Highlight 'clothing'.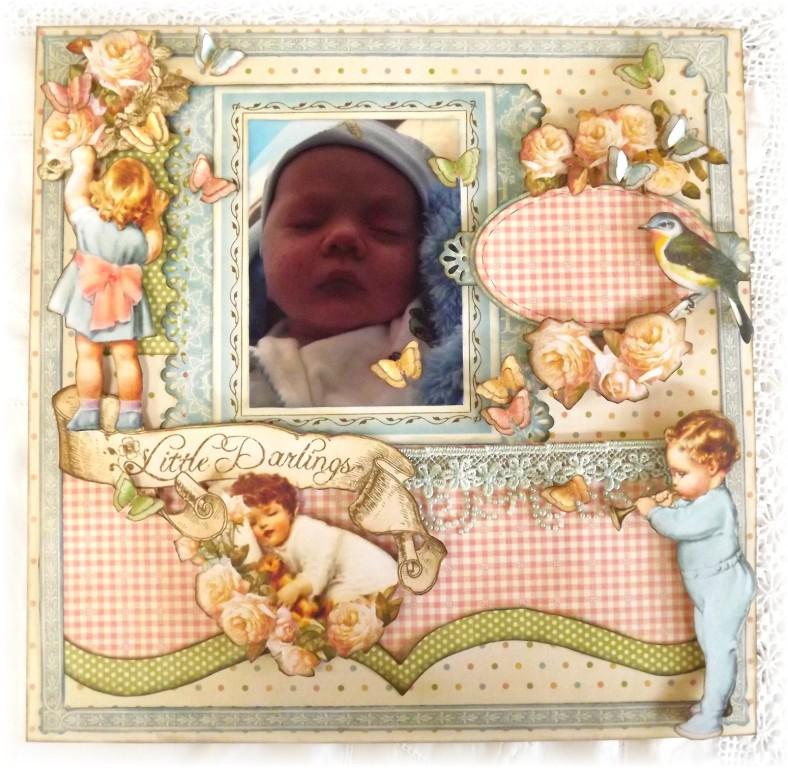
Highlighted region: box(279, 514, 399, 606).
